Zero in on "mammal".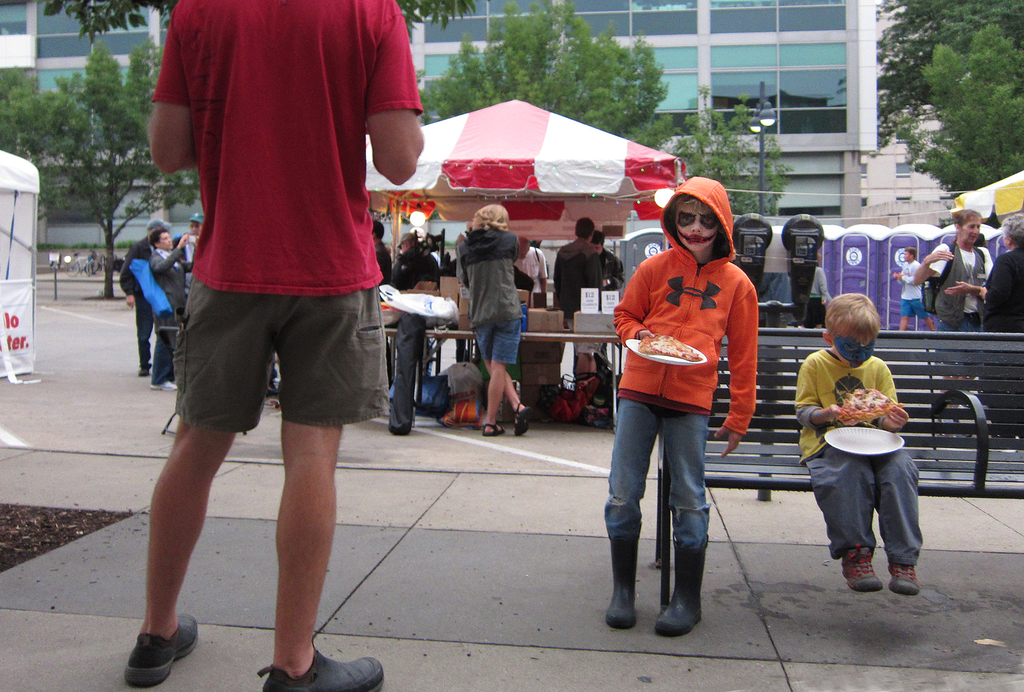
Zeroed in: left=457, top=204, right=531, bottom=437.
